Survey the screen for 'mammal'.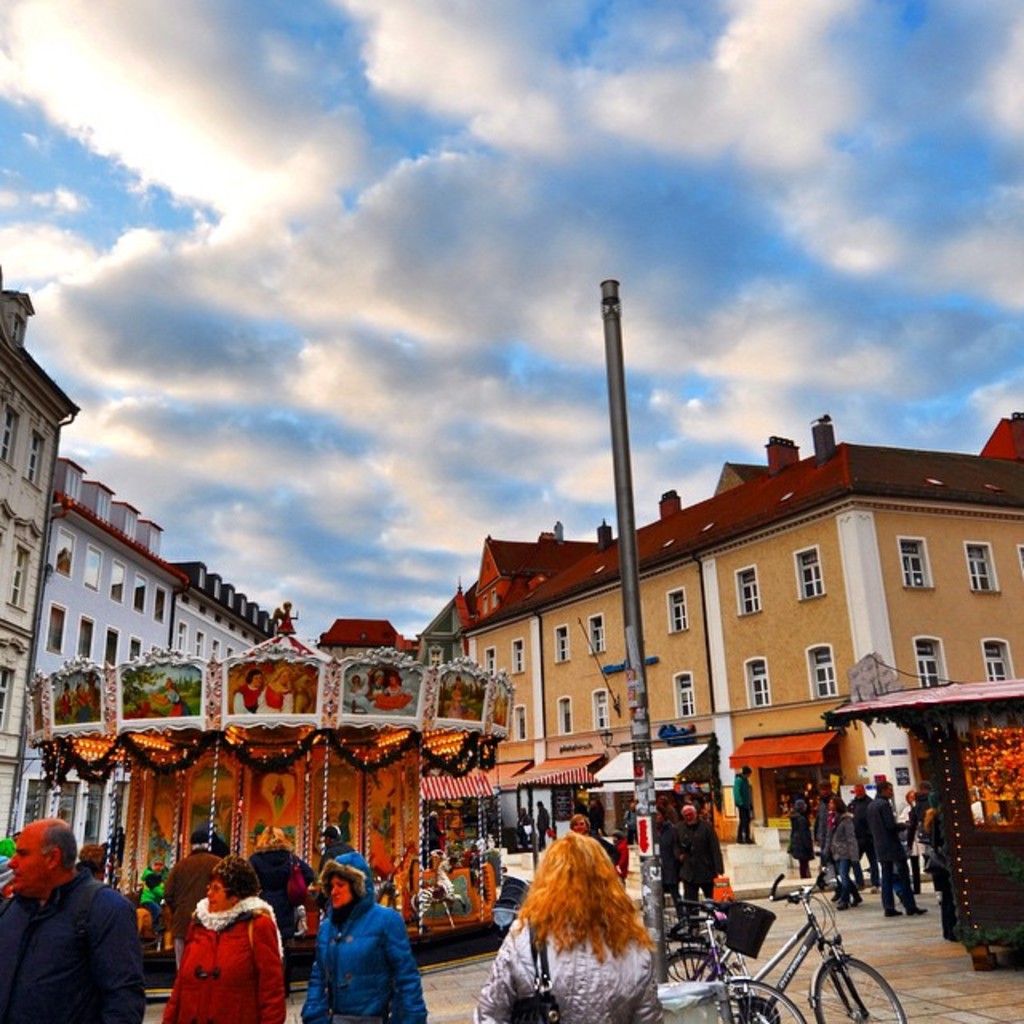
Survey found: (left=534, top=797, right=549, bottom=845).
